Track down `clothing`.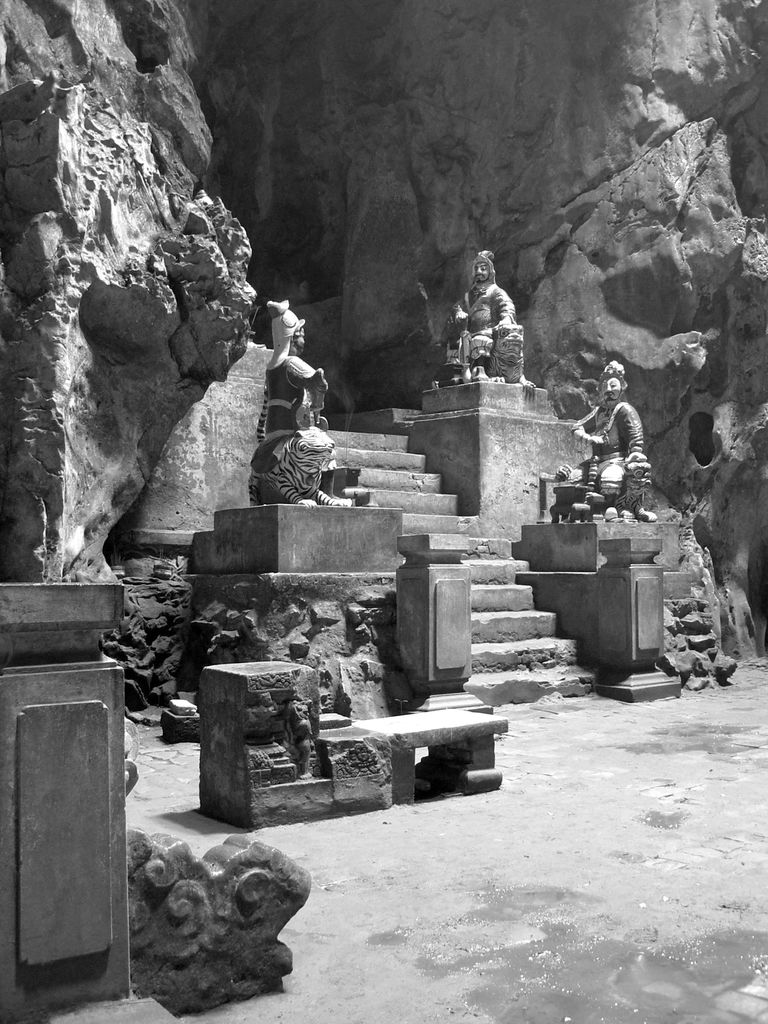
Tracked to pyautogui.locateOnScreen(441, 282, 518, 367).
